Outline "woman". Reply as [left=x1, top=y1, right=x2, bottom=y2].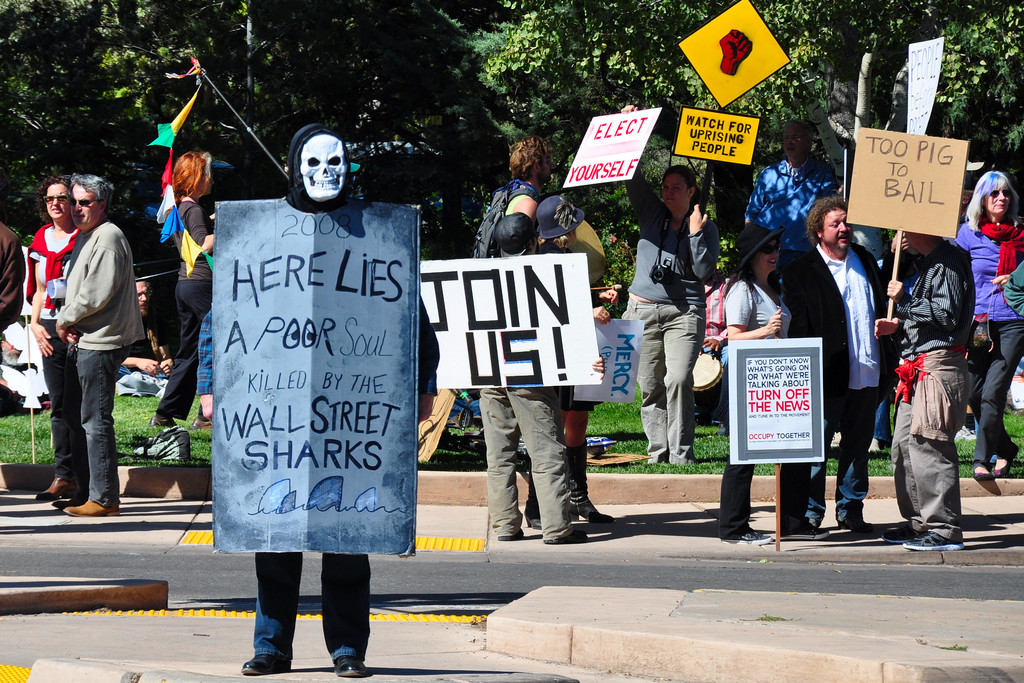
[left=149, top=154, right=215, bottom=425].
